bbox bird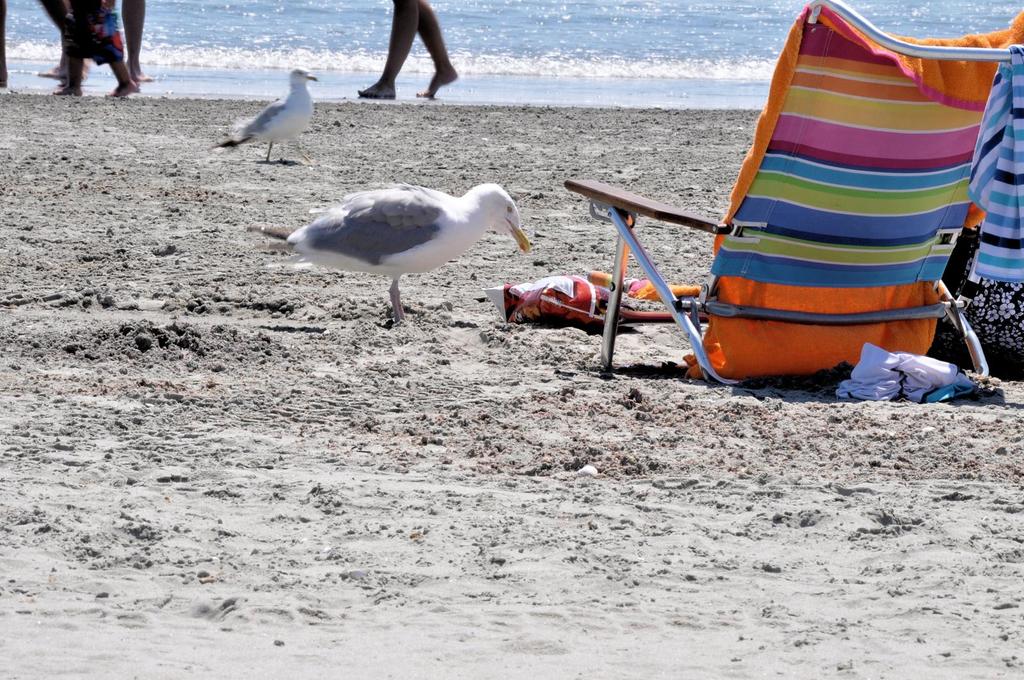
212,63,319,172
